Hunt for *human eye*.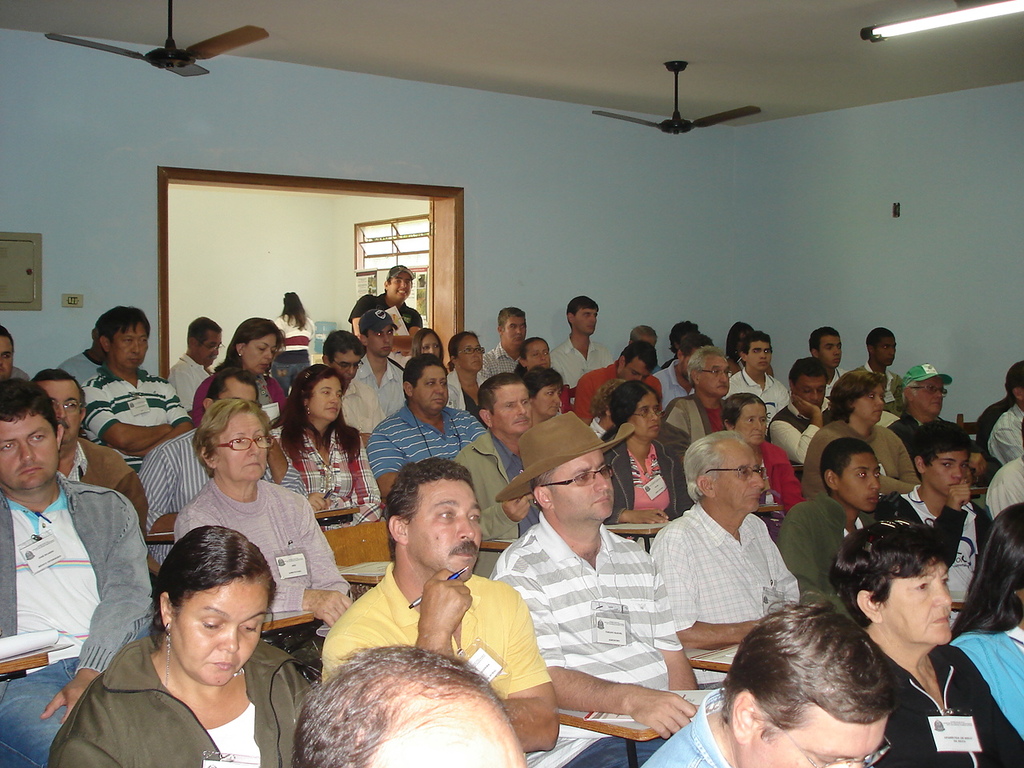
Hunted down at locate(506, 401, 516, 410).
